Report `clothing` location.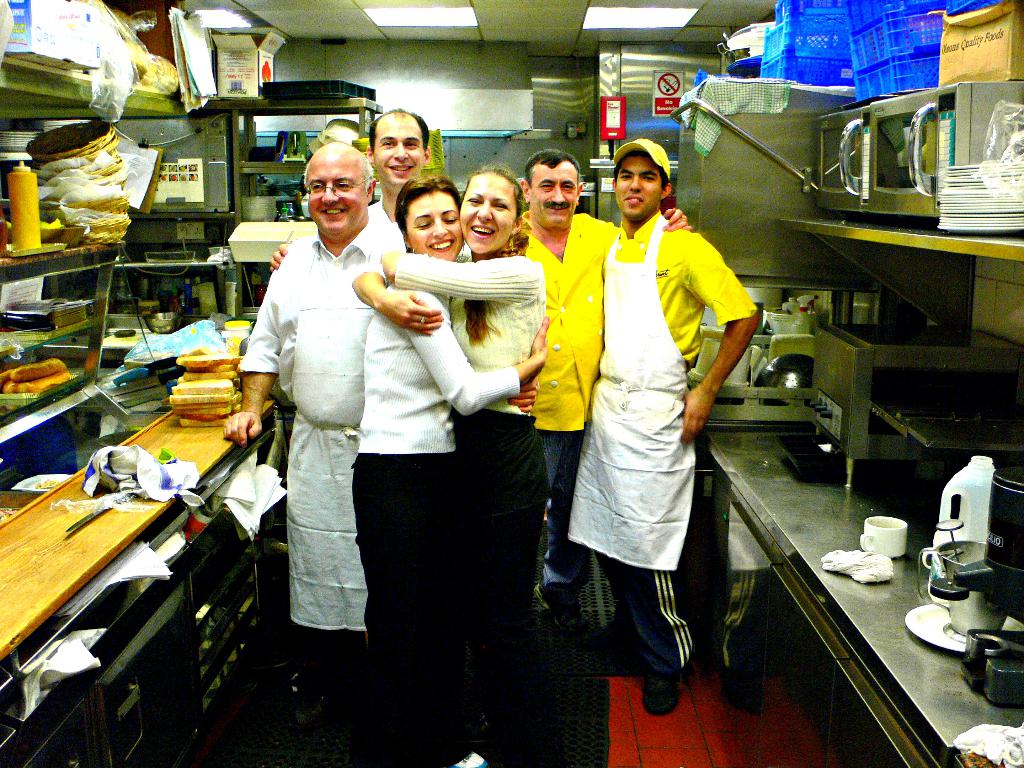
Report: region(368, 195, 472, 254).
